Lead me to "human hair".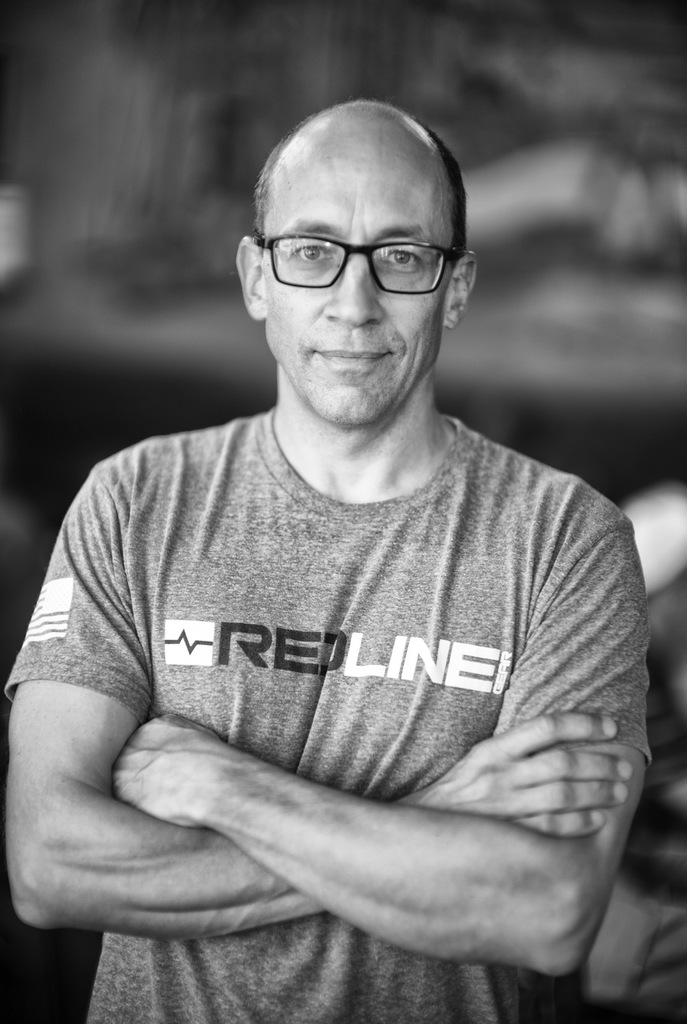
Lead to x1=252 y1=102 x2=465 y2=253.
